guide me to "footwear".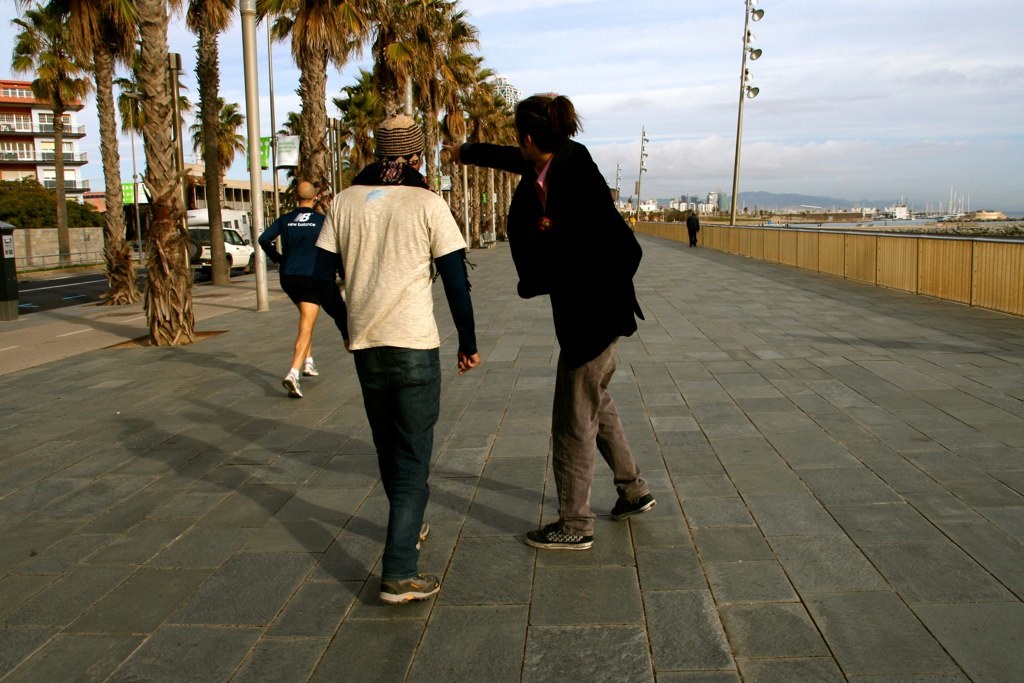
Guidance: <region>415, 517, 432, 549</region>.
